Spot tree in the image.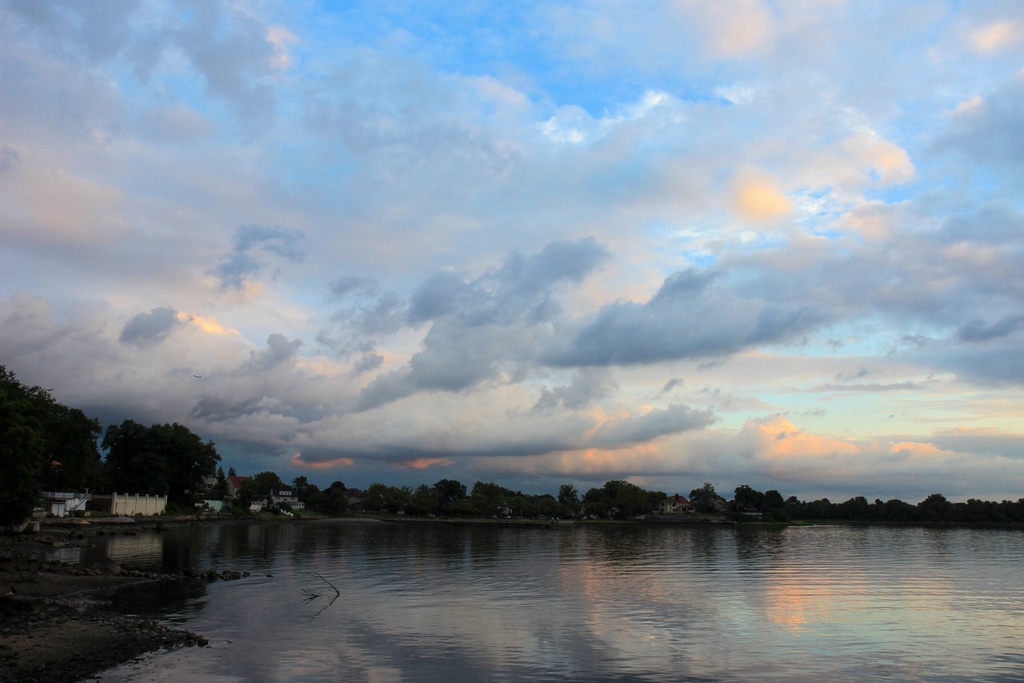
tree found at <box>287,478,308,509</box>.
